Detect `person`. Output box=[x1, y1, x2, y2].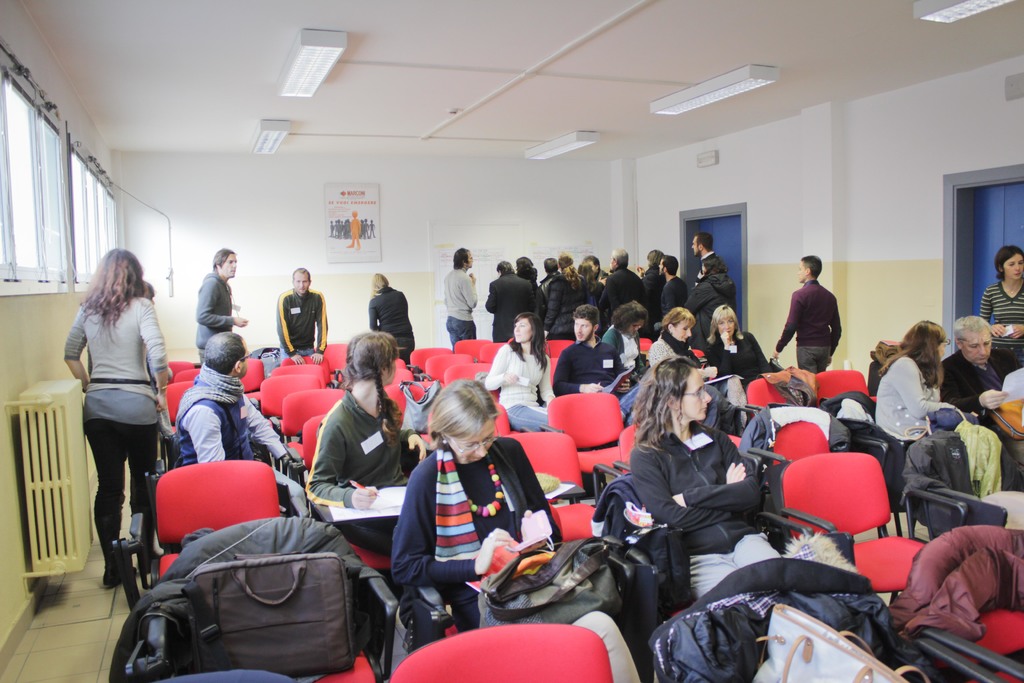
box=[302, 329, 440, 556].
